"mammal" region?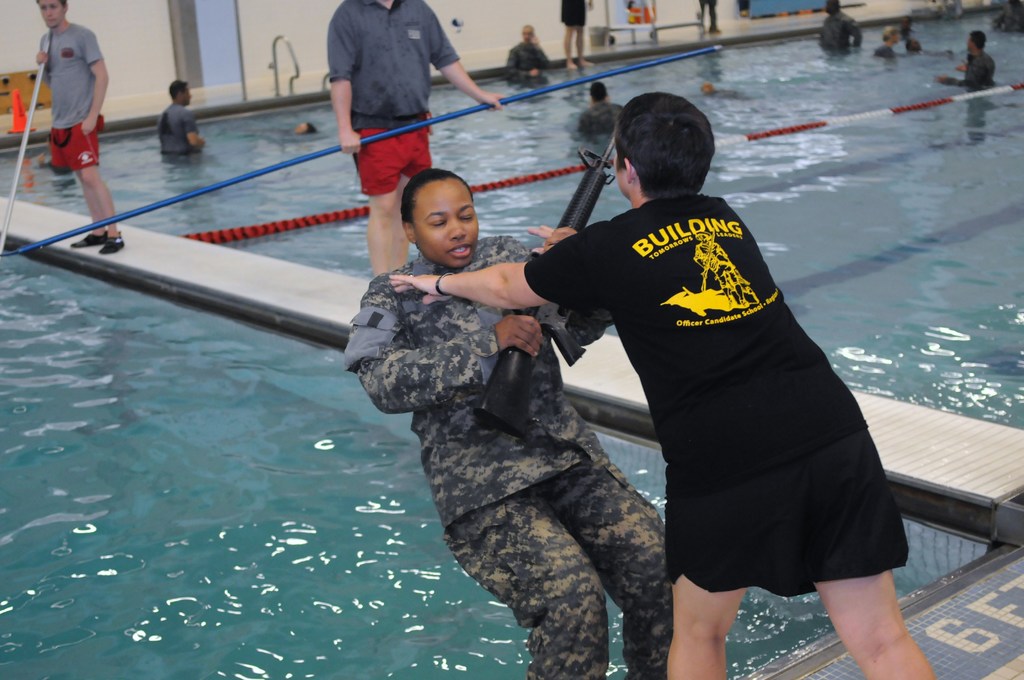
<box>157,76,207,156</box>
